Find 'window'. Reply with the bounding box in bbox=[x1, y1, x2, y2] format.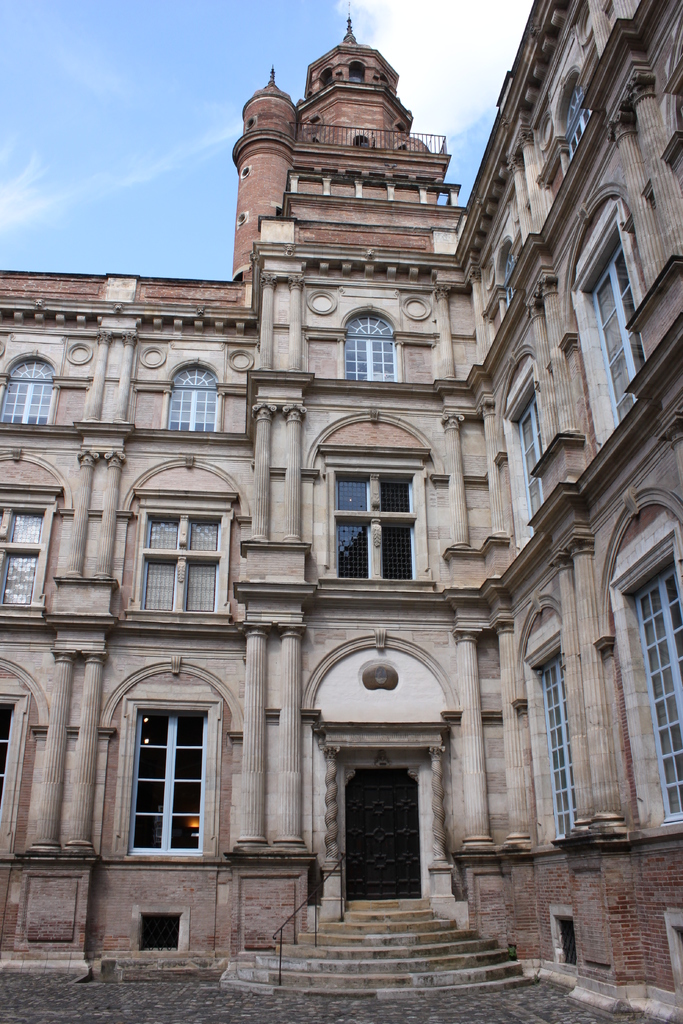
bbox=[509, 587, 585, 854].
